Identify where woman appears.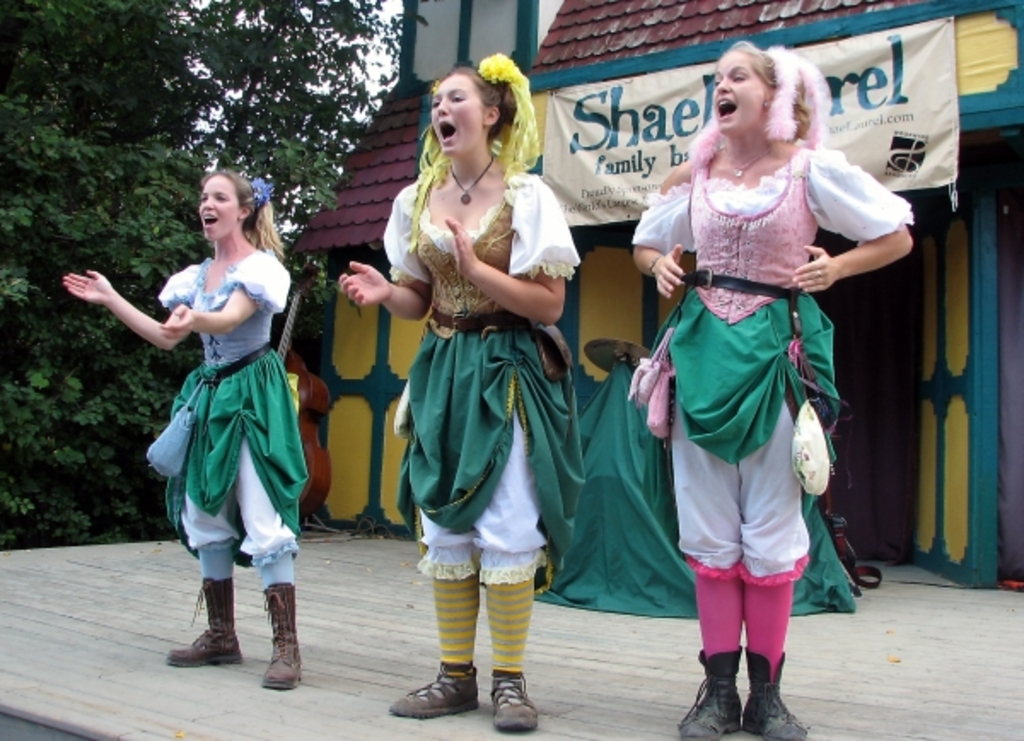
Appears at left=338, top=50, right=580, bottom=736.
